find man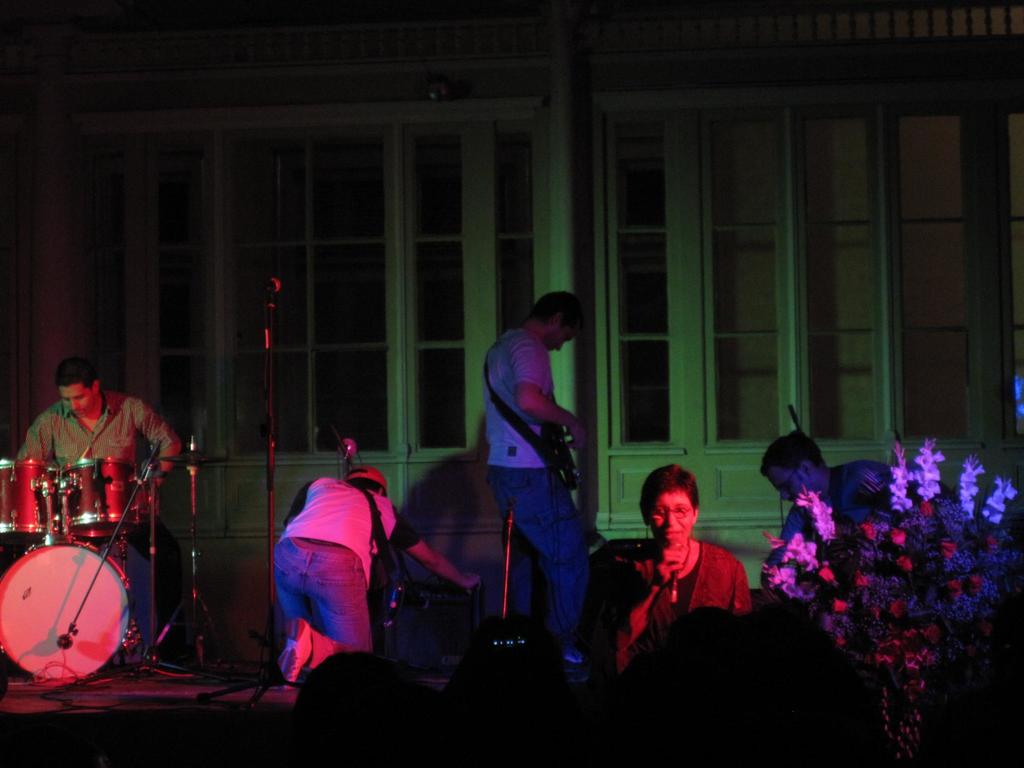
<box>484,290,589,667</box>
